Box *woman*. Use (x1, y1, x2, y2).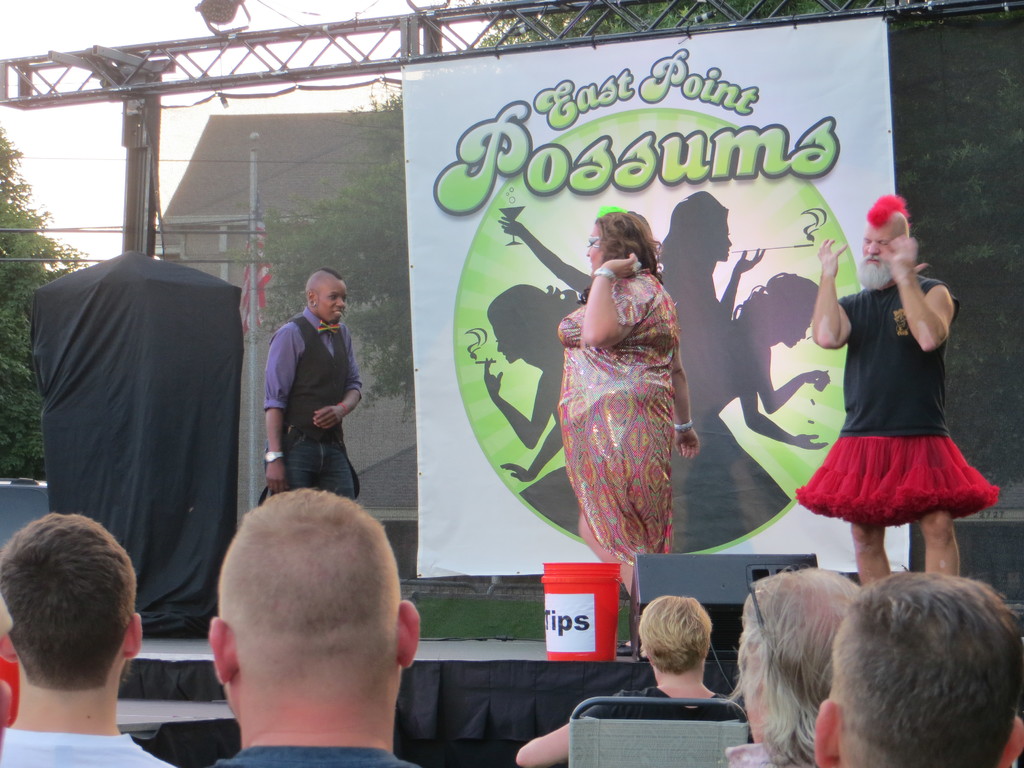
(495, 191, 763, 322).
